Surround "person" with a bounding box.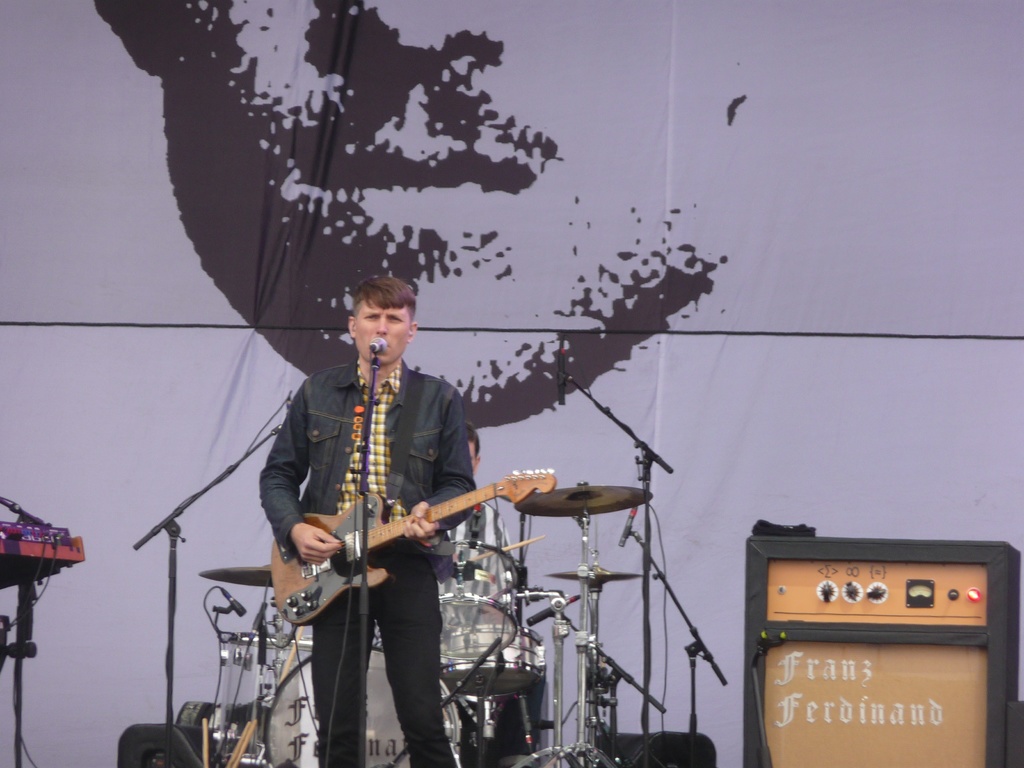
BBox(439, 425, 517, 568).
